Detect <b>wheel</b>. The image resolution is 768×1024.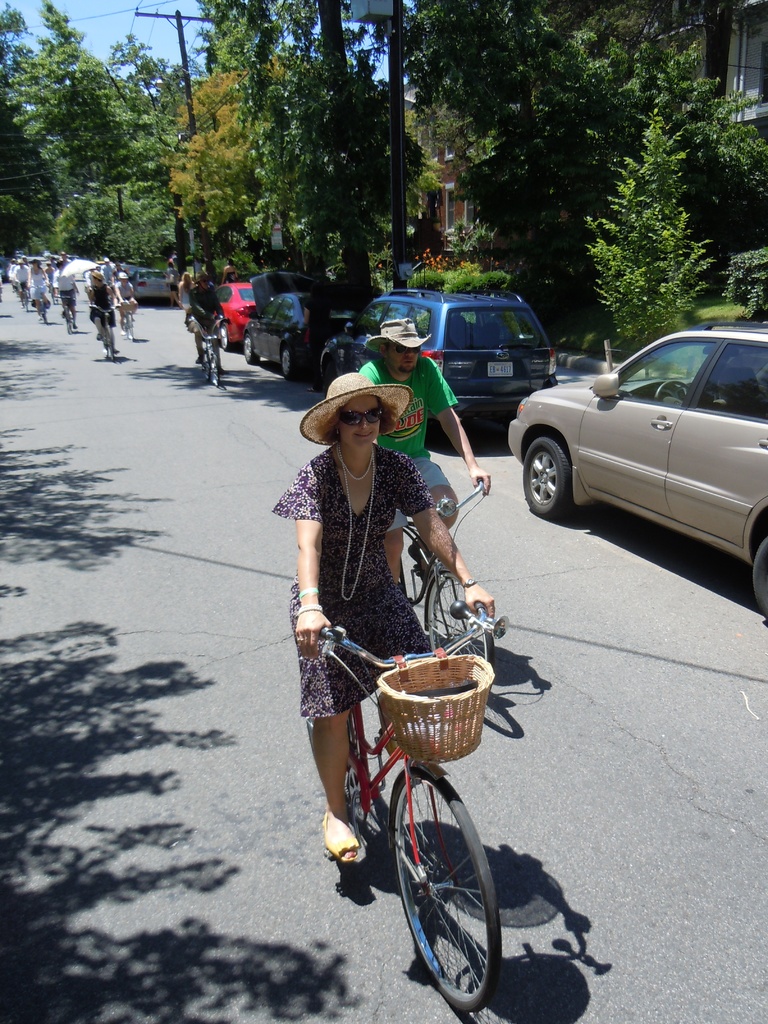
(125,321,128,338).
